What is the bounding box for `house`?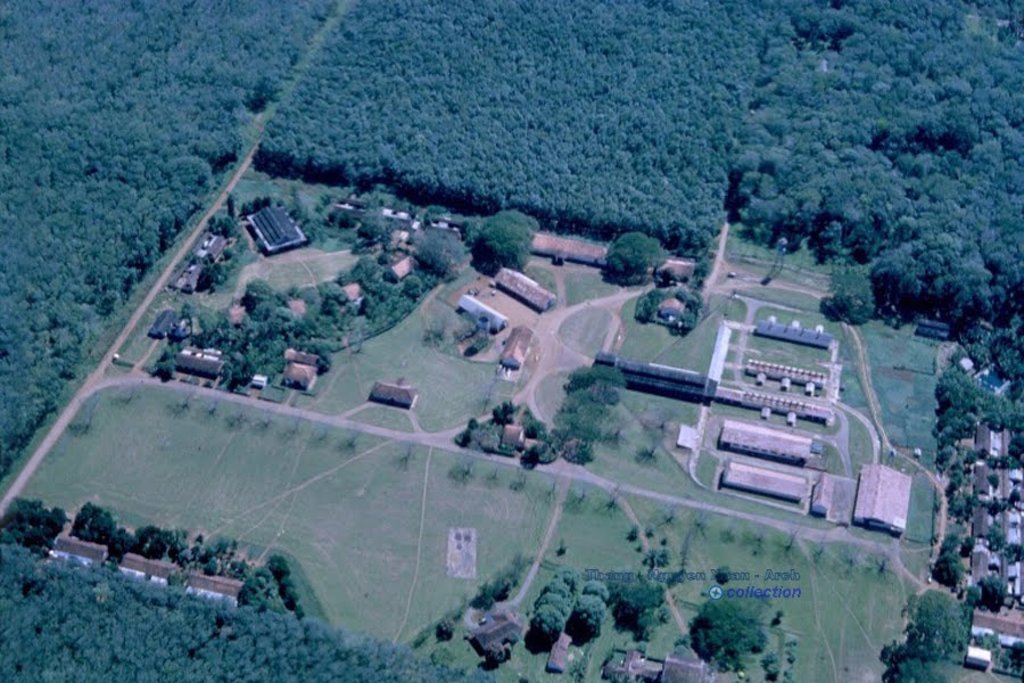
{"x1": 275, "y1": 359, "x2": 321, "y2": 382}.
